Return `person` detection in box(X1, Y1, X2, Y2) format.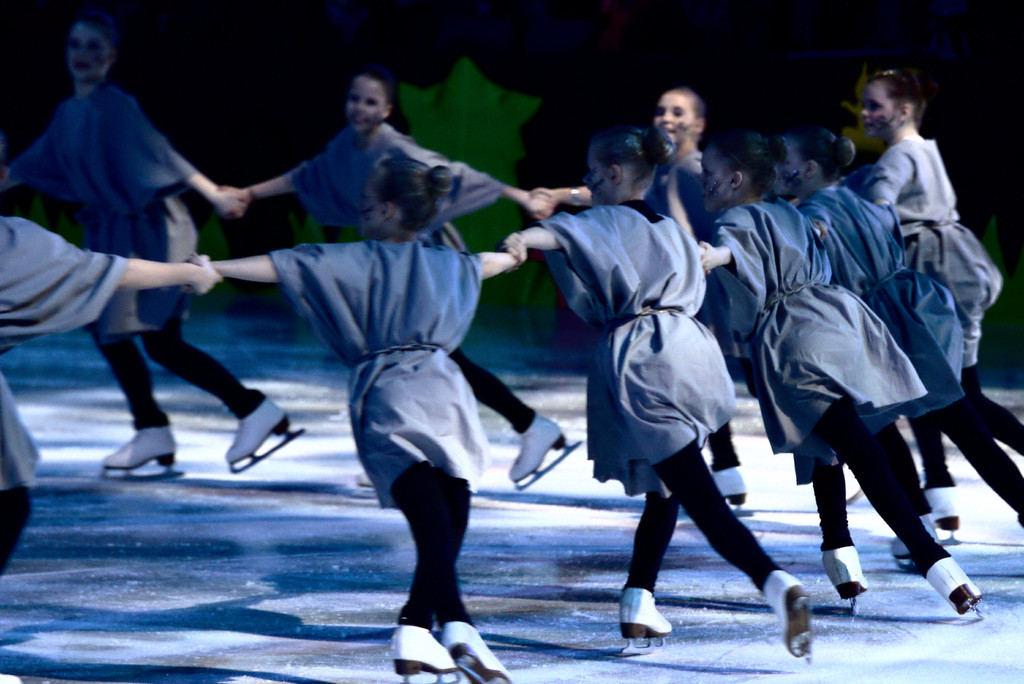
box(530, 83, 735, 506).
